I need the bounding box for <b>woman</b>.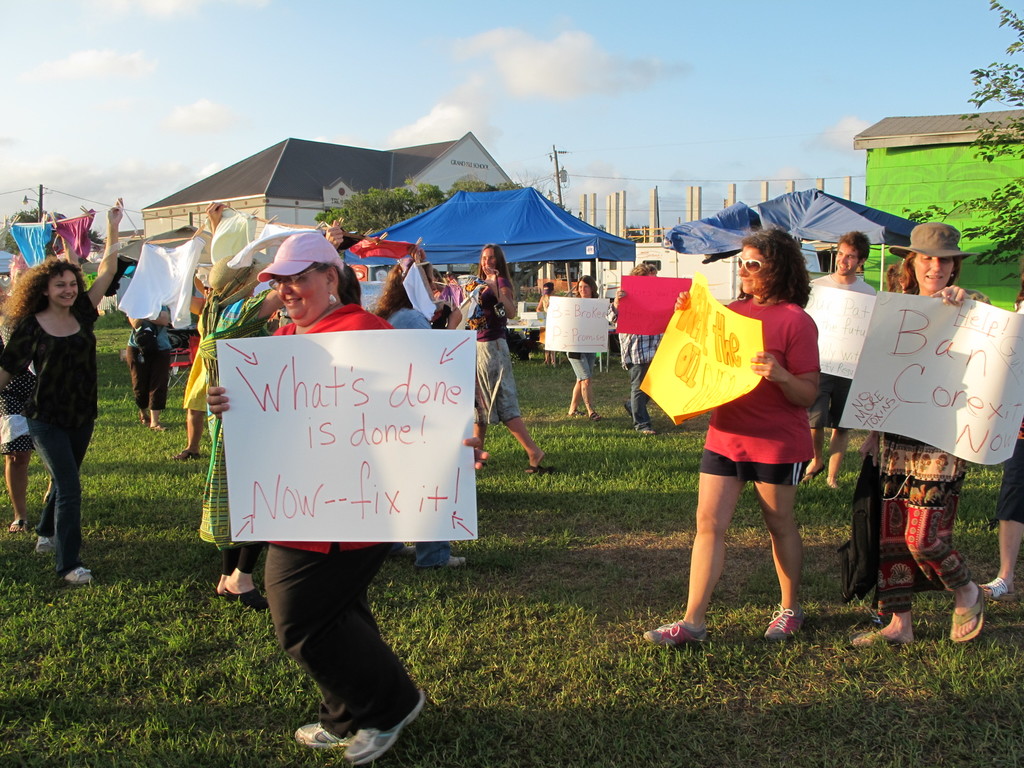
Here it is: BBox(839, 225, 994, 651).
